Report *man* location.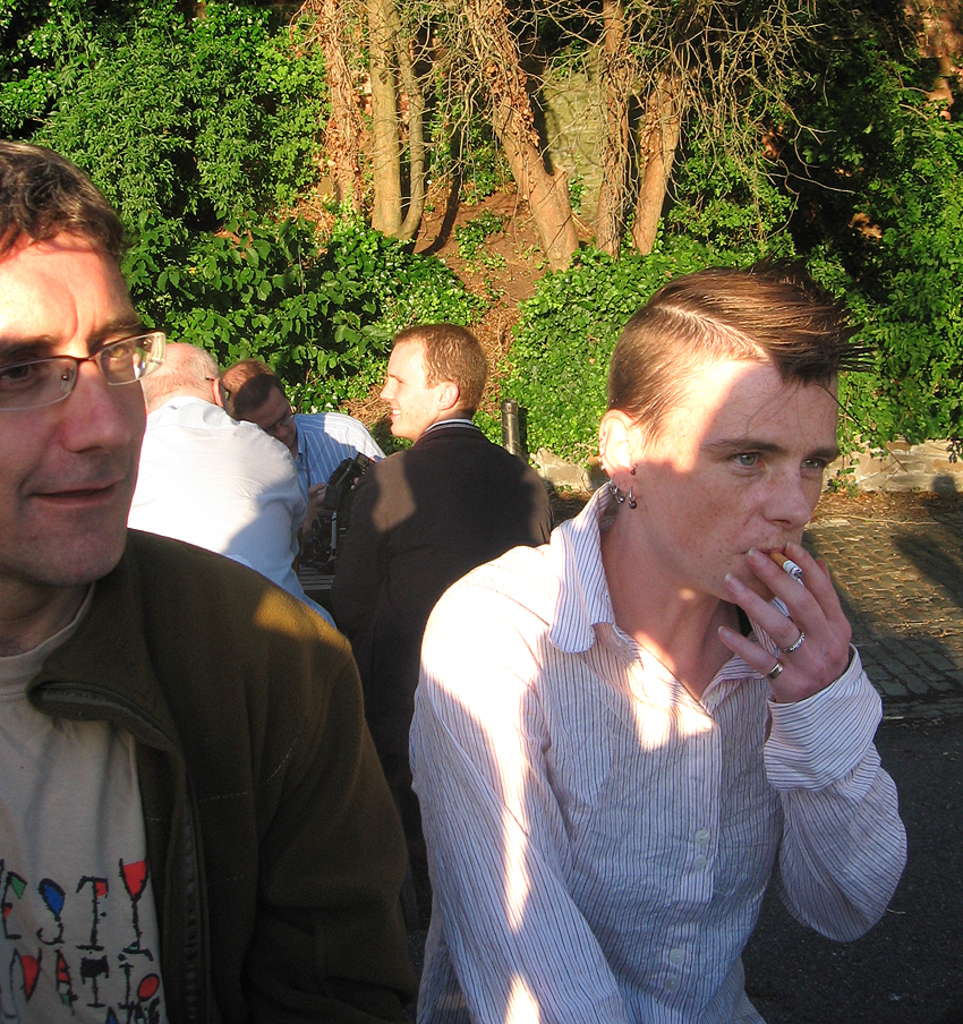
Report: {"left": 5, "top": 282, "right": 424, "bottom": 1016}.
